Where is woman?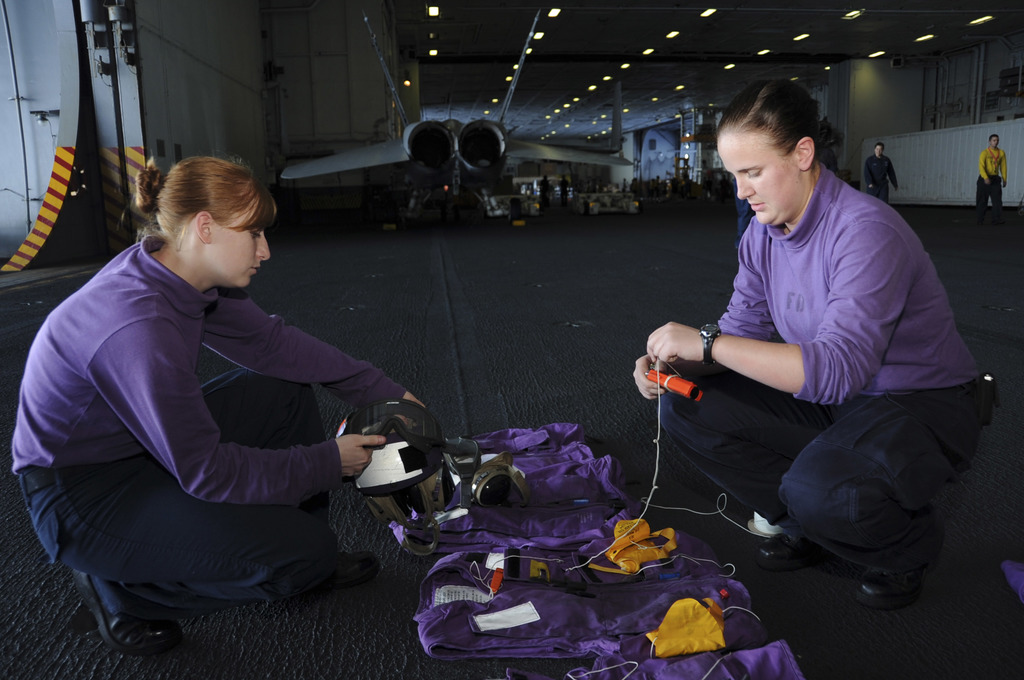
x1=632 y1=80 x2=1002 y2=608.
